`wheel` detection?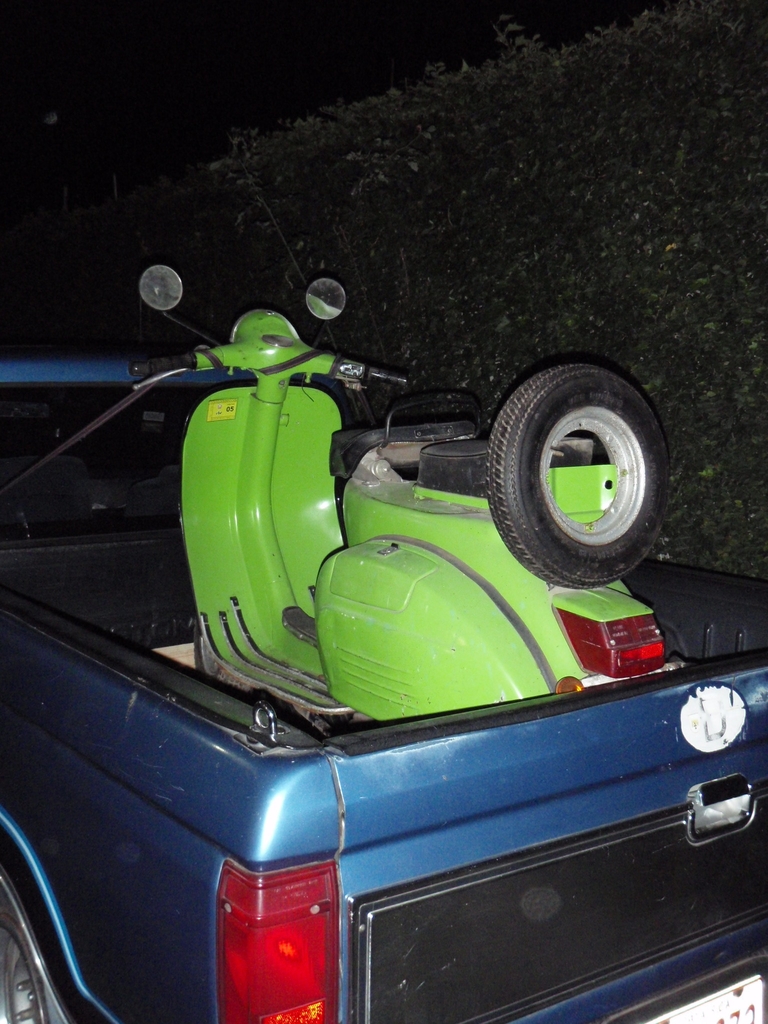
193,619,223,680
